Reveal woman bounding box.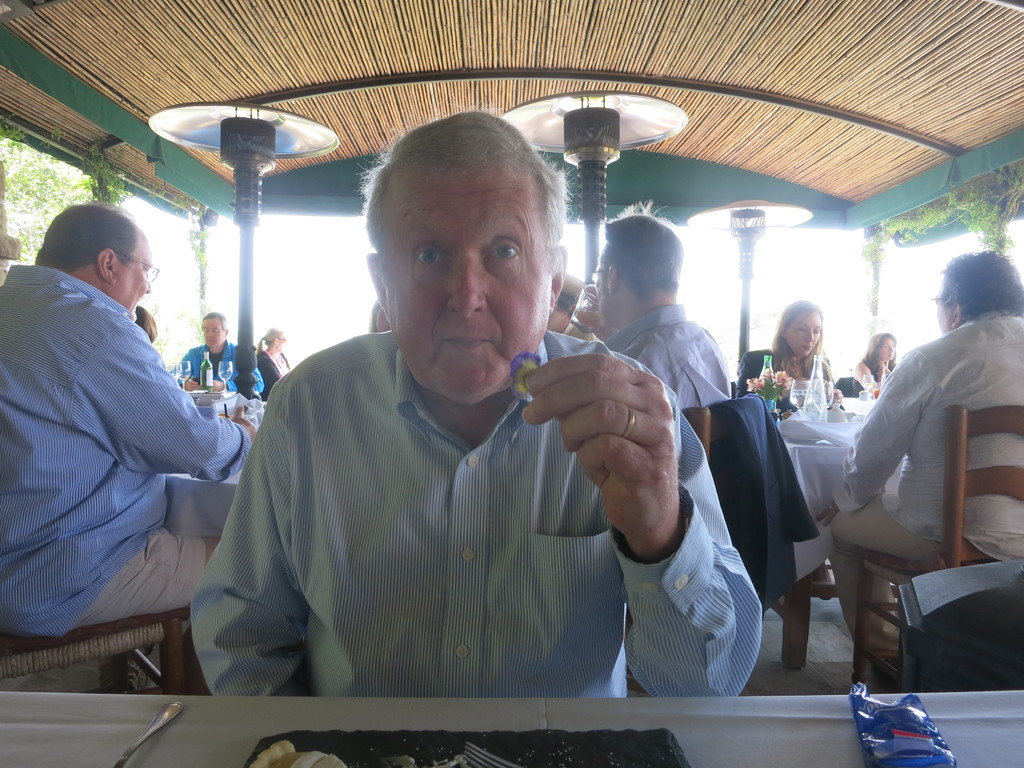
Revealed: box(255, 328, 298, 399).
